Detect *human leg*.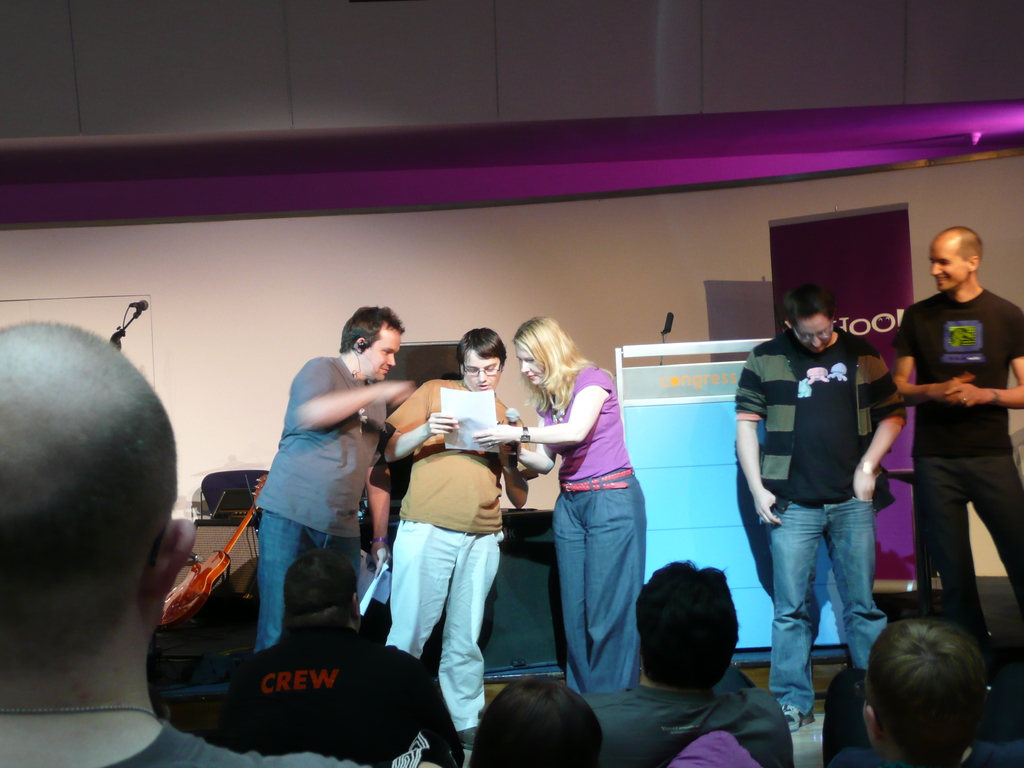
Detected at box=[254, 515, 358, 646].
